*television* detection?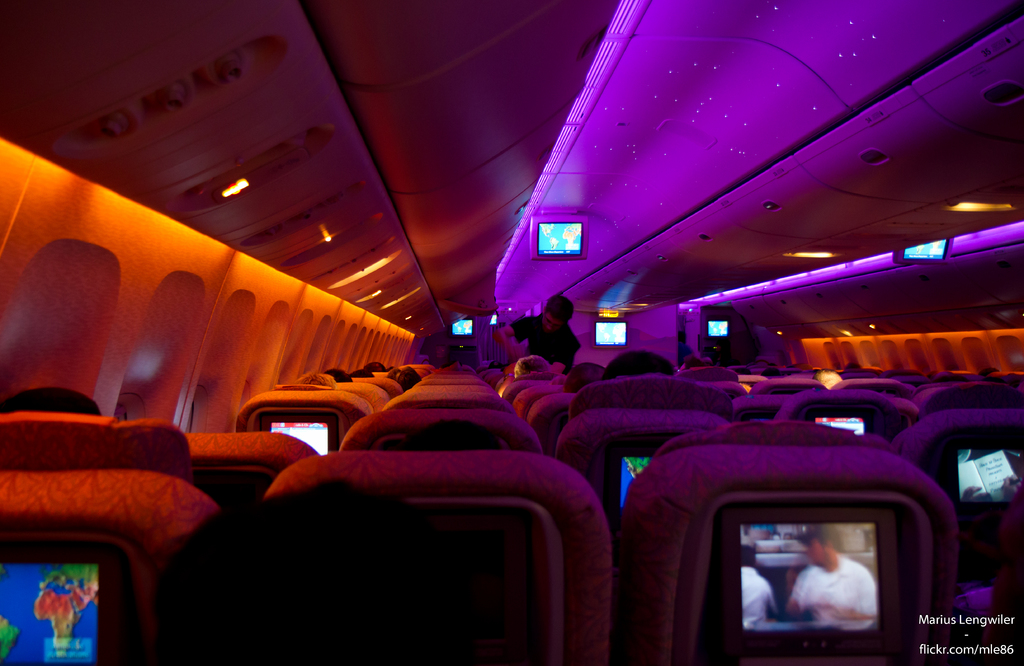
region(818, 410, 872, 439)
